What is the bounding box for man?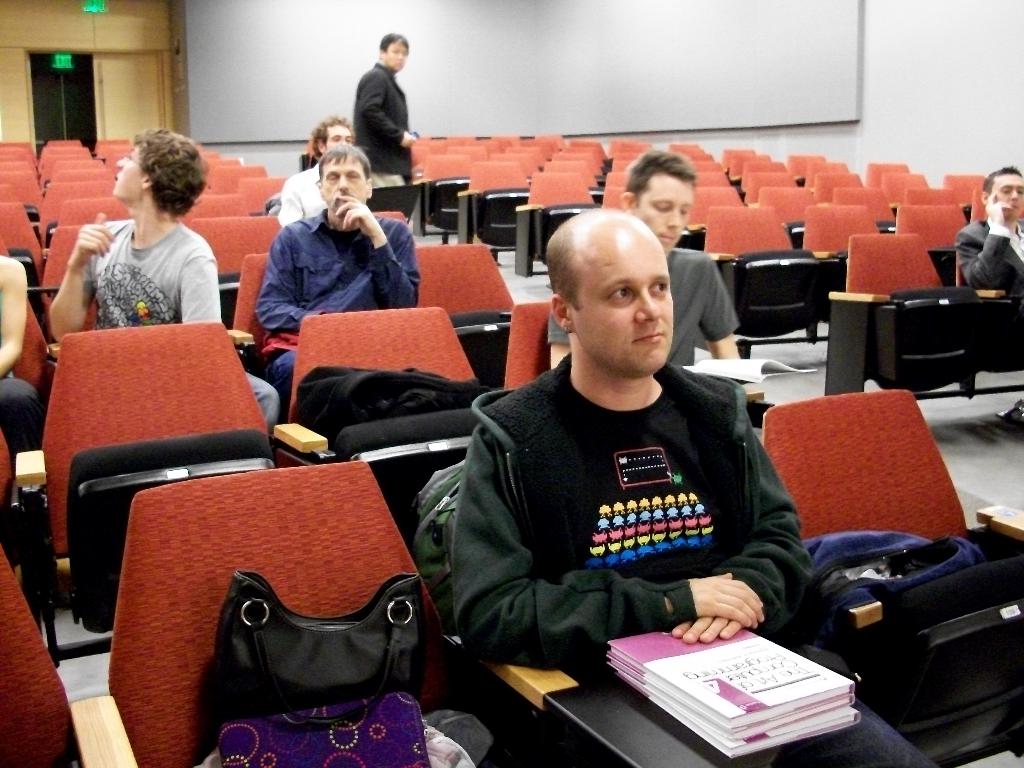
(left=274, top=104, right=384, bottom=220).
